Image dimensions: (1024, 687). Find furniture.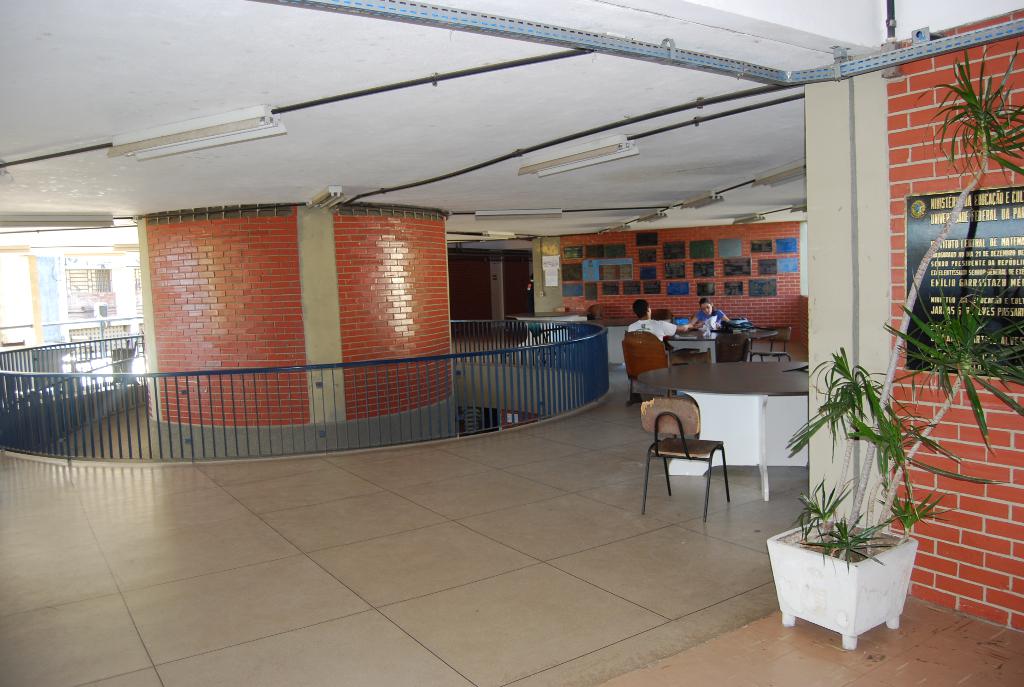
109, 345, 134, 386.
